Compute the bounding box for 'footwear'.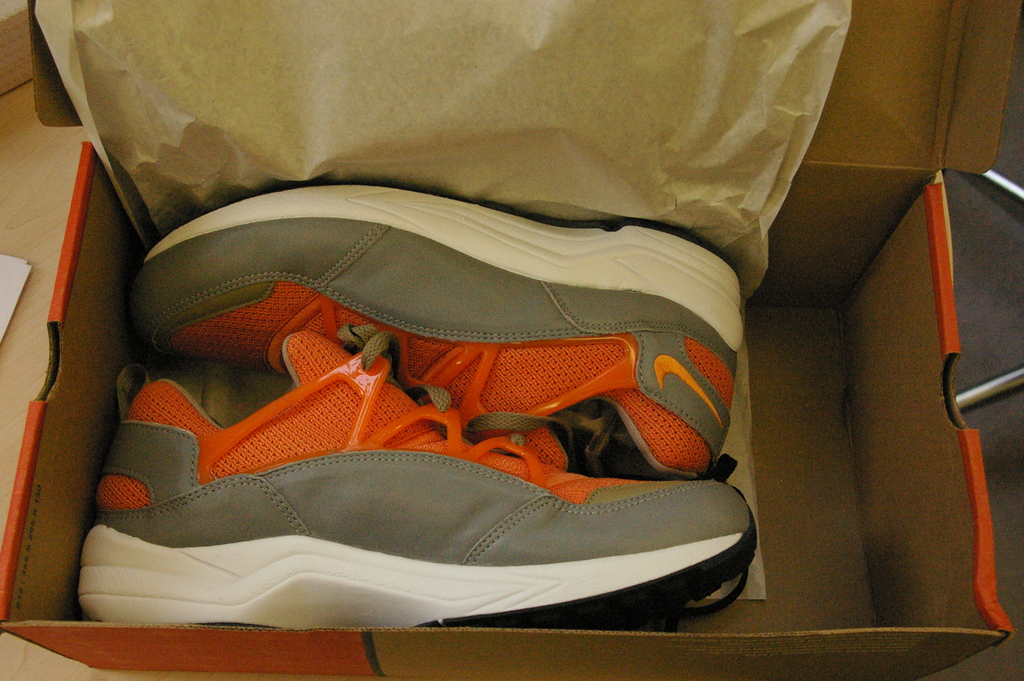
[127,179,777,484].
